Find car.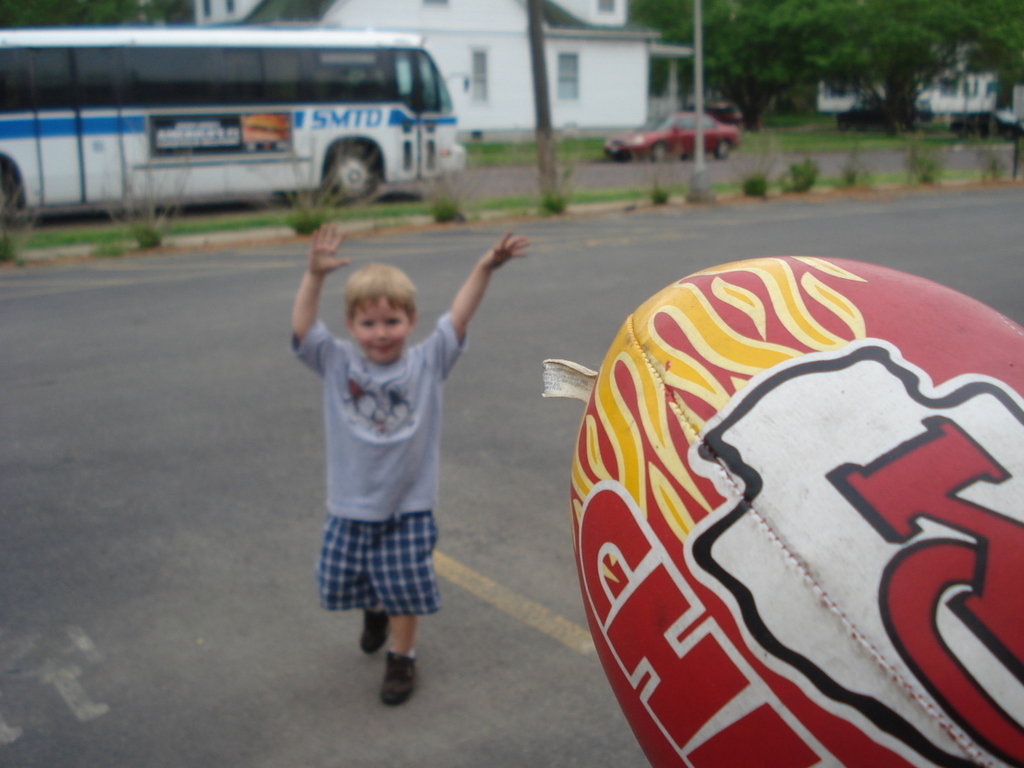
(832,90,894,125).
